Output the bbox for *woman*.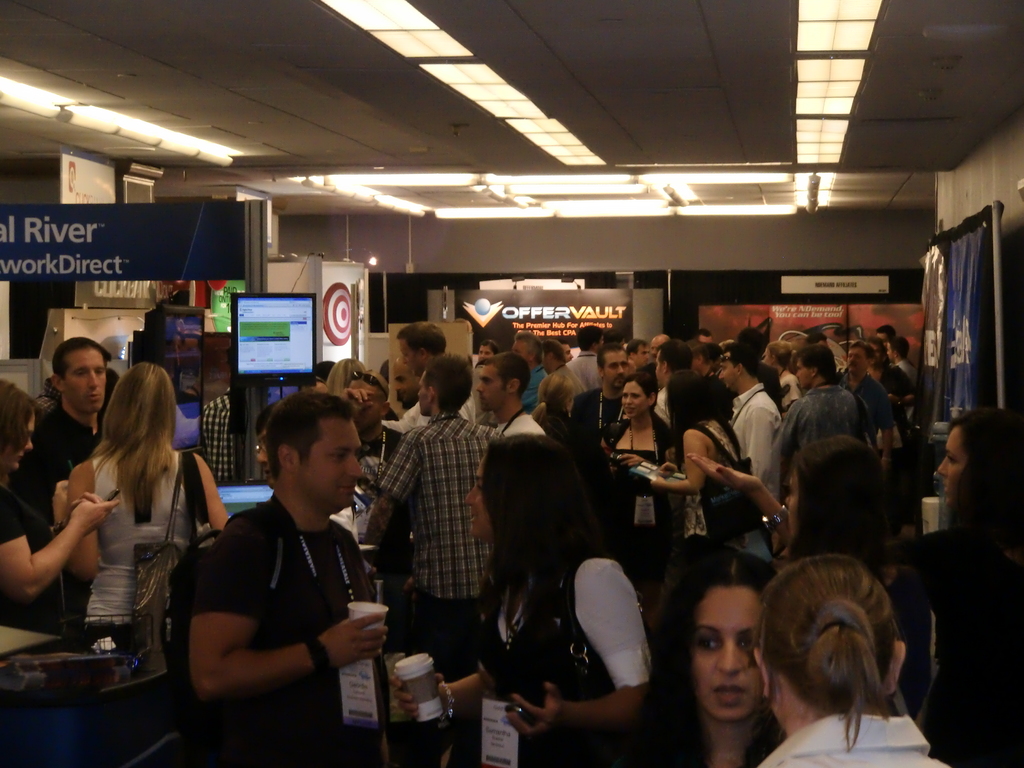
632, 548, 779, 767.
